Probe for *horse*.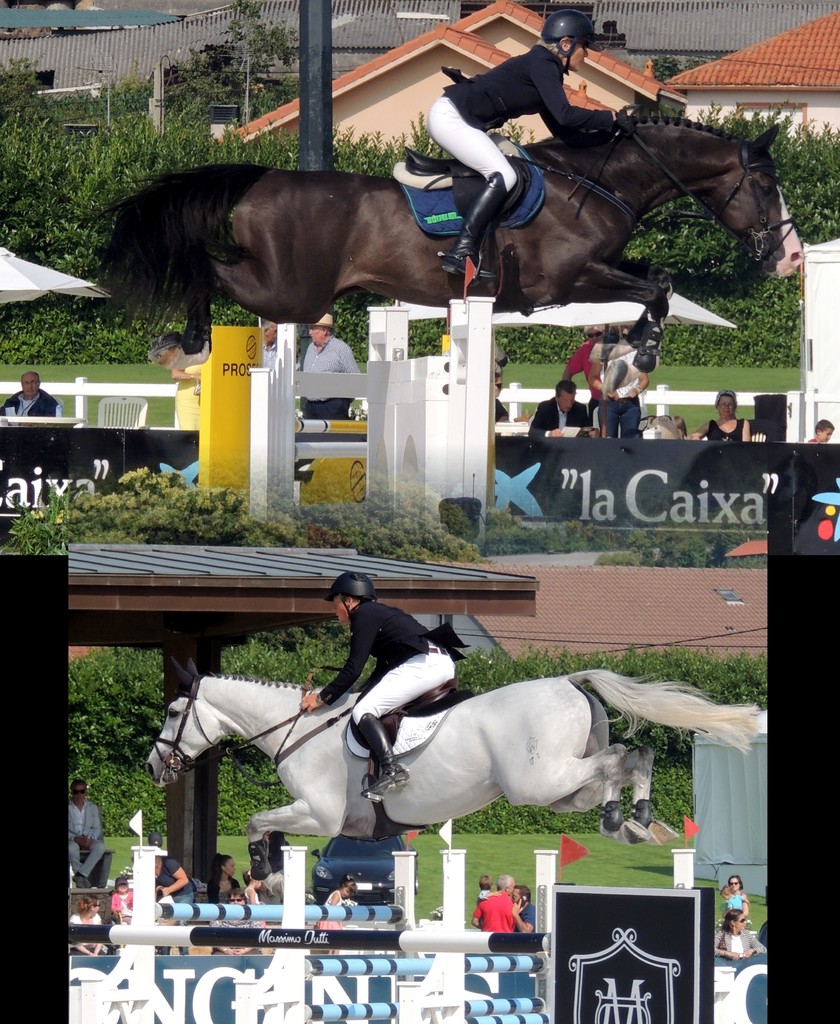
Probe result: pyautogui.locateOnScreen(145, 655, 766, 881).
